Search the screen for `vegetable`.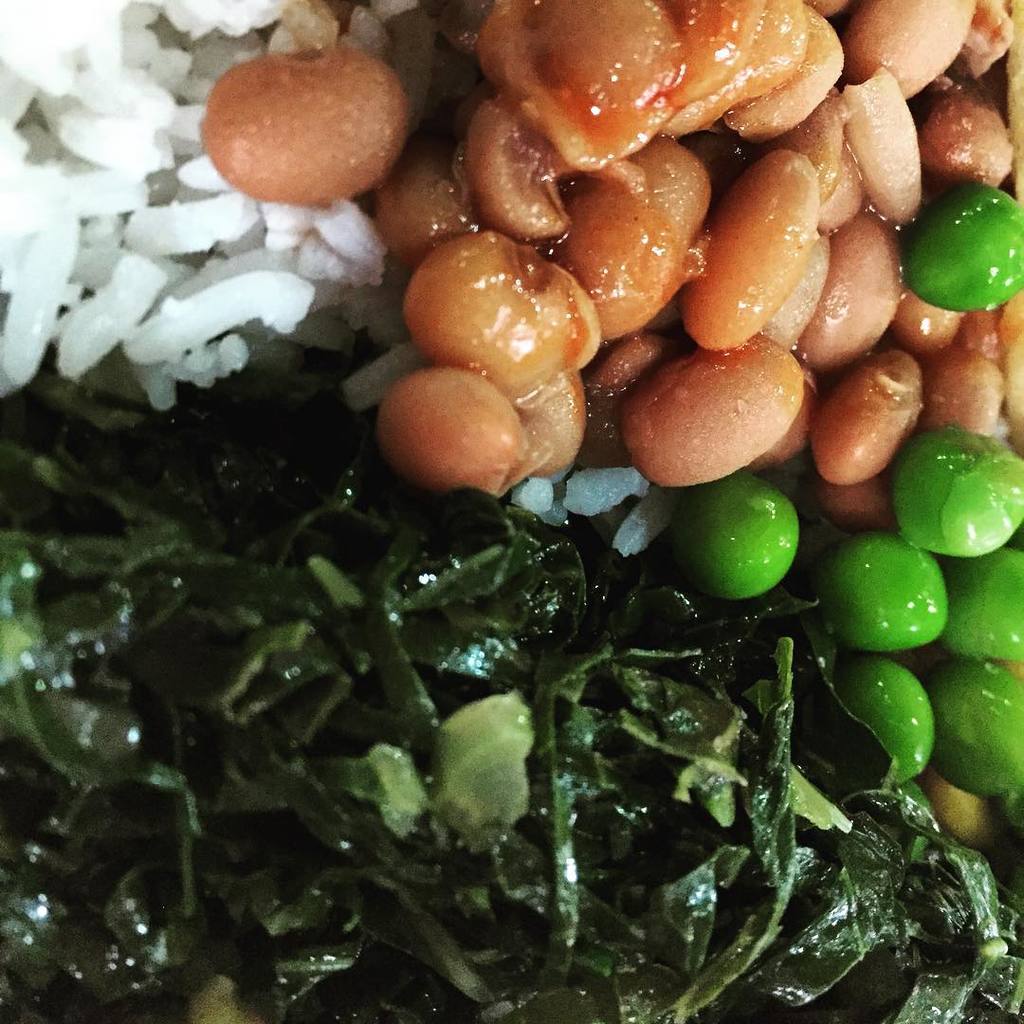
Found at {"x1": 830, "y1": 649, "x2": 942, "y2": 784}.
